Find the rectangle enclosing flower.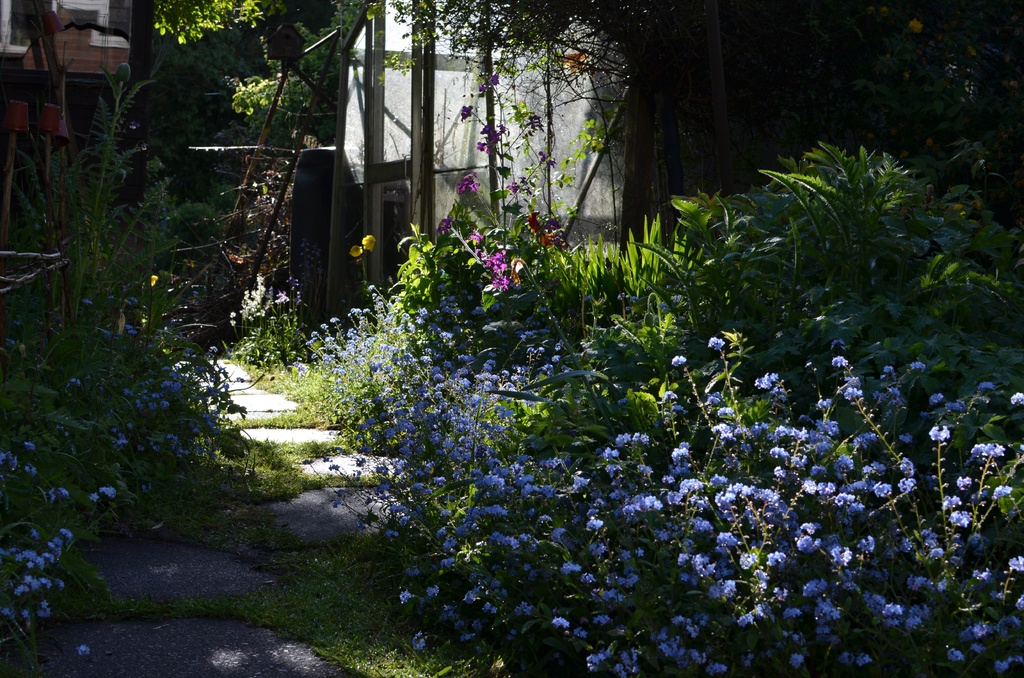
{"left": 435, "top": 218, "right": 450, "bottom": 234}.
